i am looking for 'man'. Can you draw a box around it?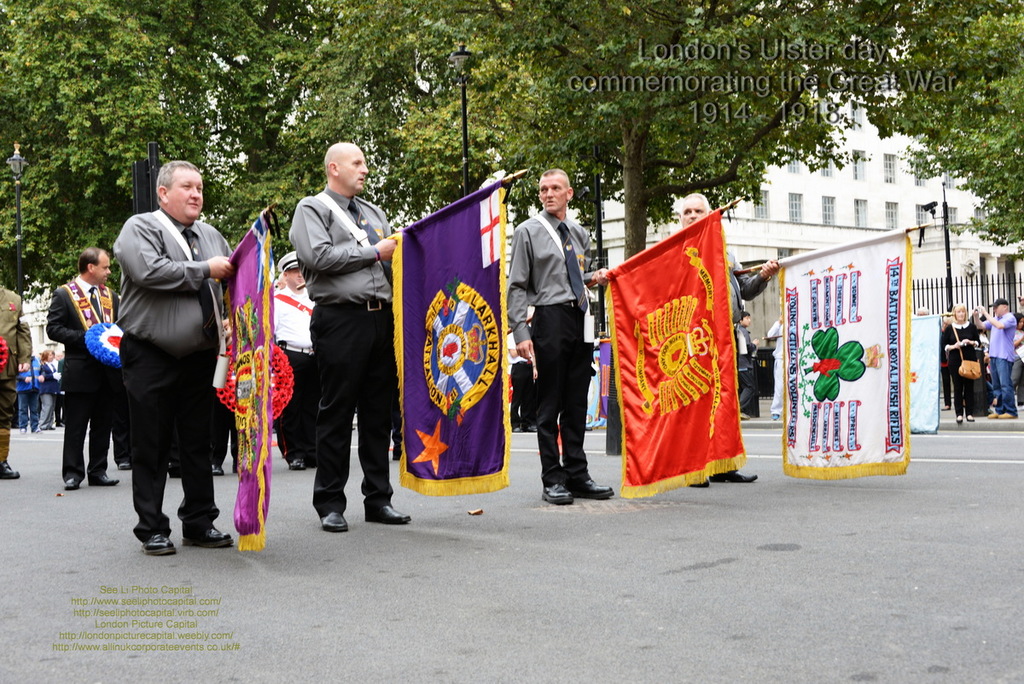
Sure, the bounding box is 269:247:323:468.
